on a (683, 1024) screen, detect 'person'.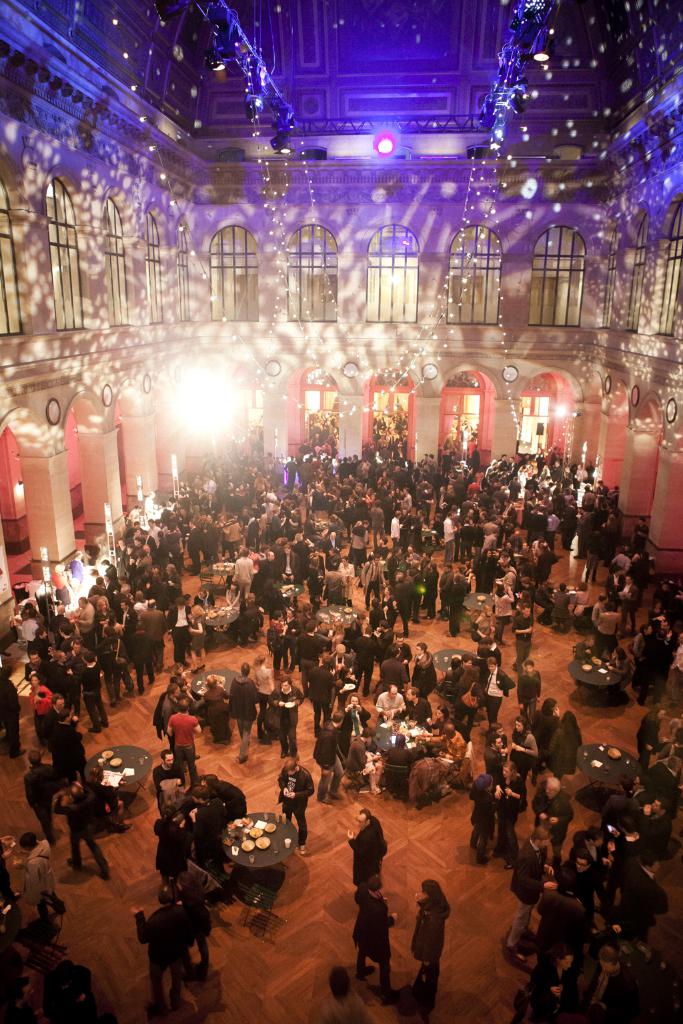
box=[412, 883, 461, 999].
